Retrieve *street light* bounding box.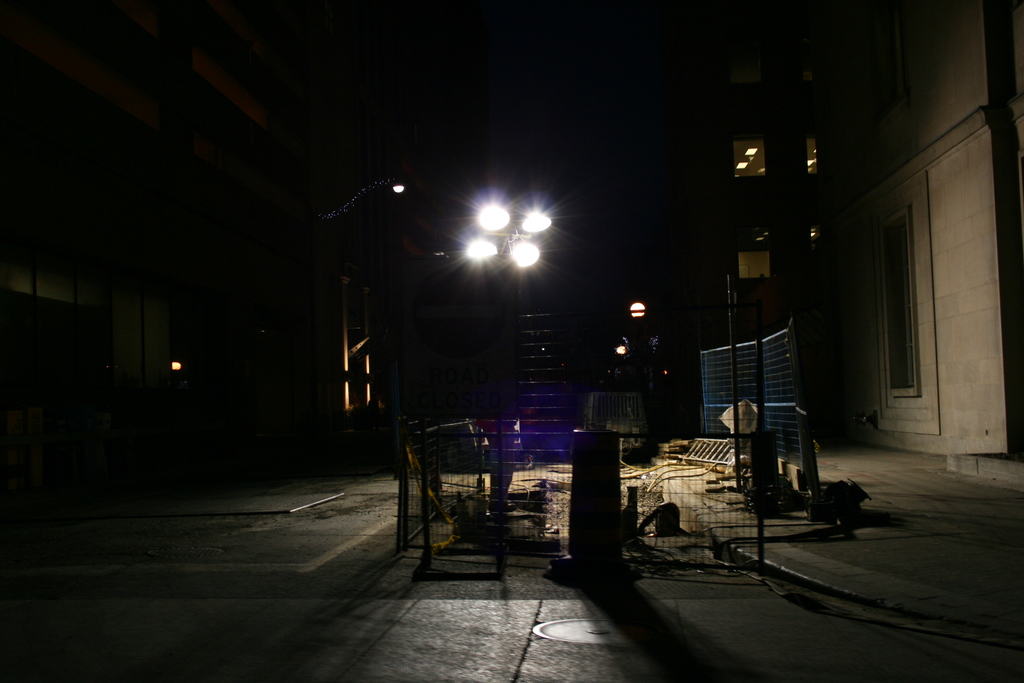
Bounding box: box=[624, 293, 650, 448].
